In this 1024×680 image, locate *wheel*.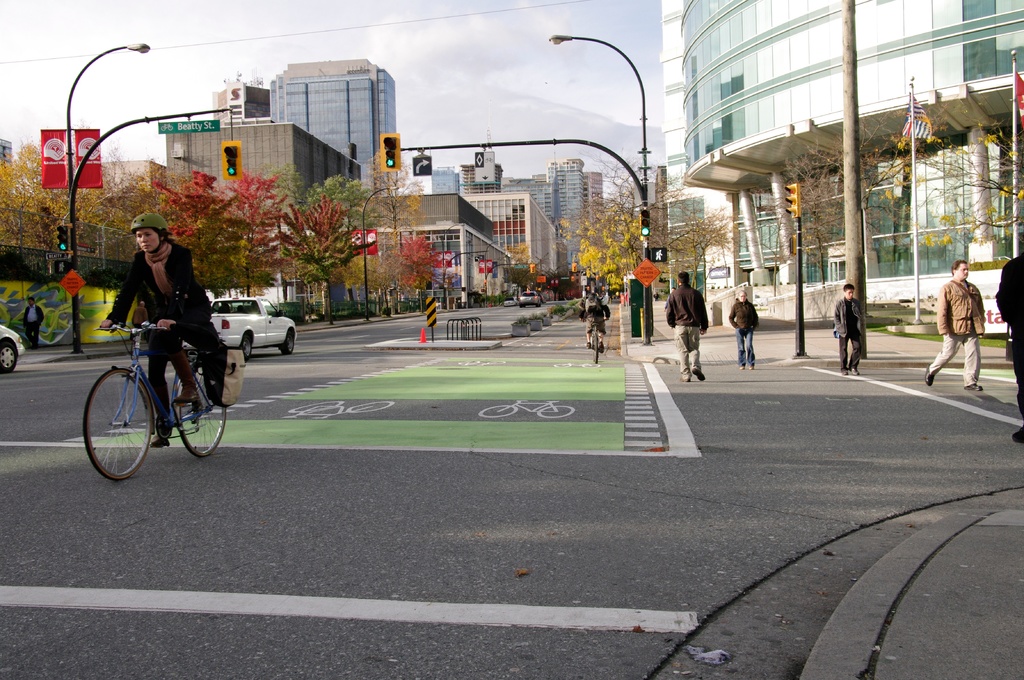
Bounding box: 458:360:479:367.
